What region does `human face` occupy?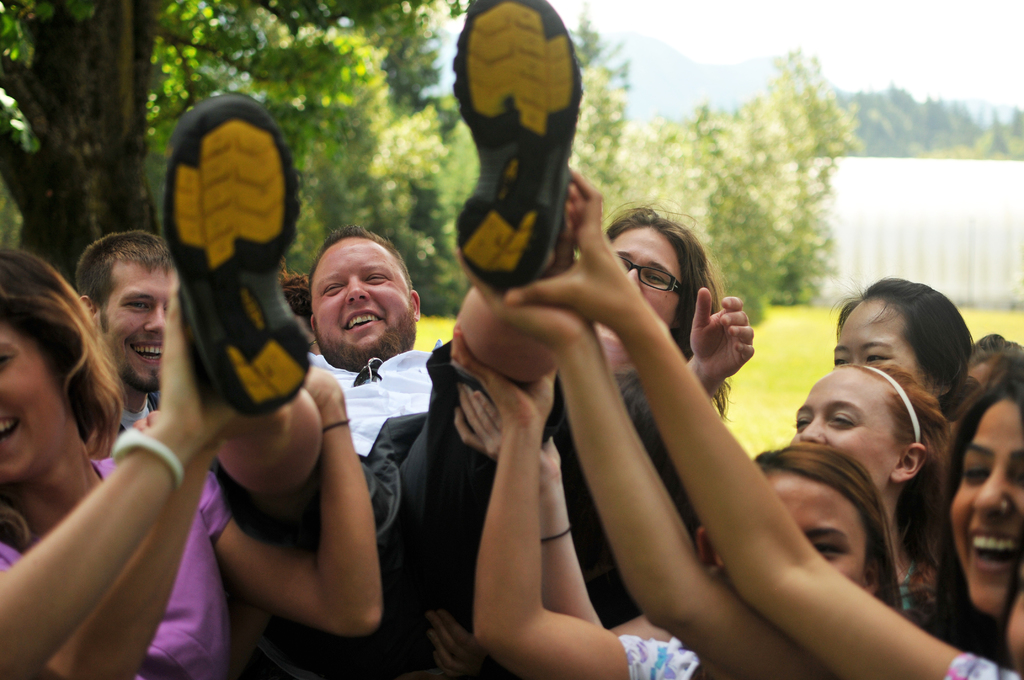
762/471/871/585.
